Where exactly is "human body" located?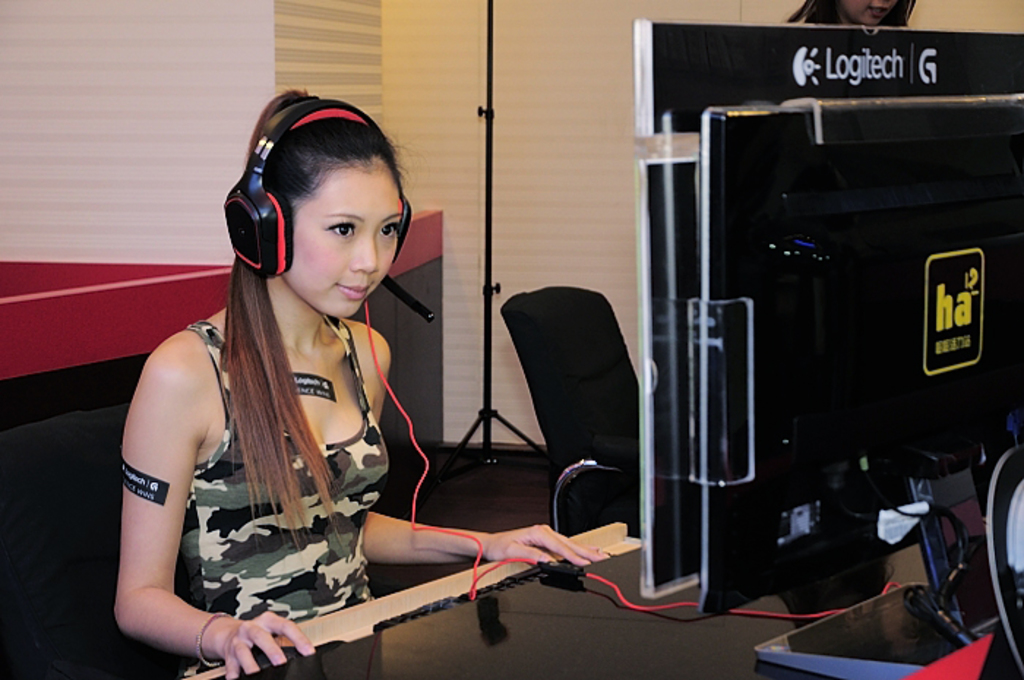
Its bounding box is x1=155, y1=113, x2=613, y2=661.
